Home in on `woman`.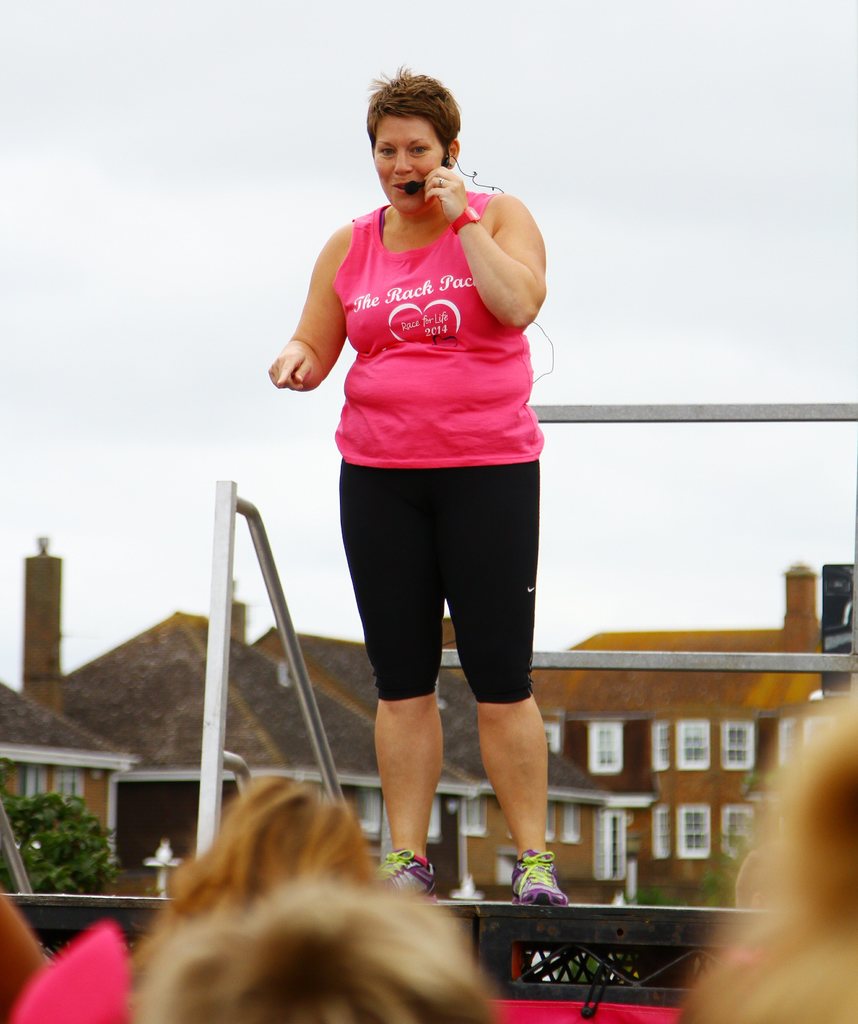
Homed in at box(138, 863, 502, 1023).
